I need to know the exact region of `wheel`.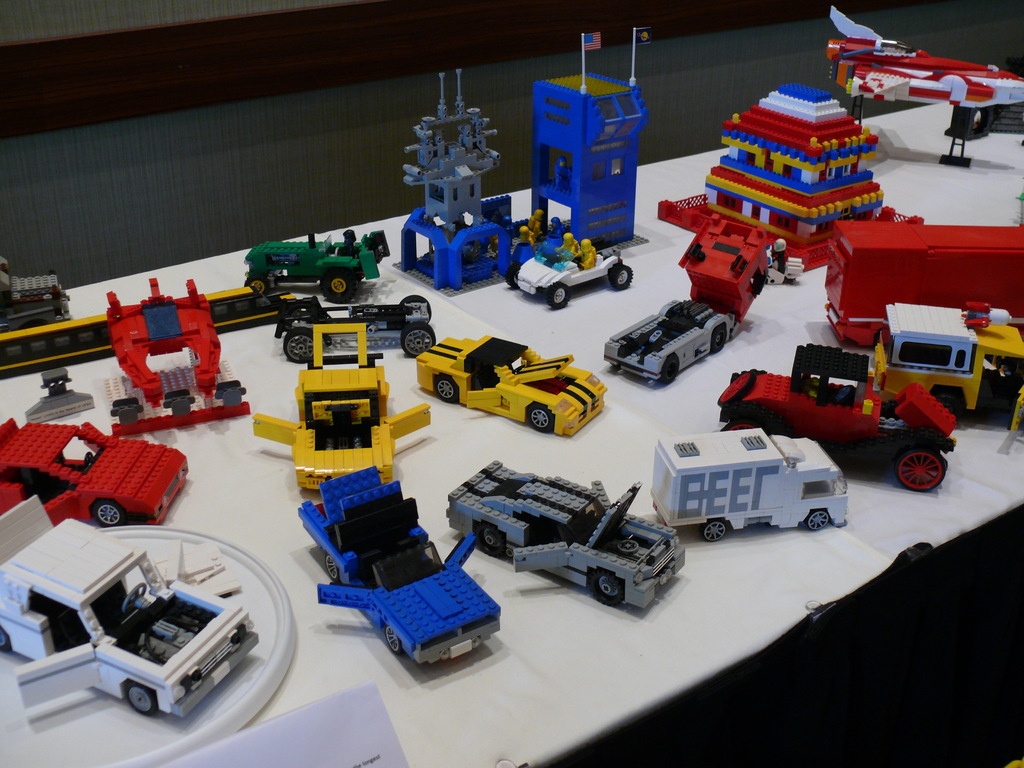
Region: [438,375,460,402].
